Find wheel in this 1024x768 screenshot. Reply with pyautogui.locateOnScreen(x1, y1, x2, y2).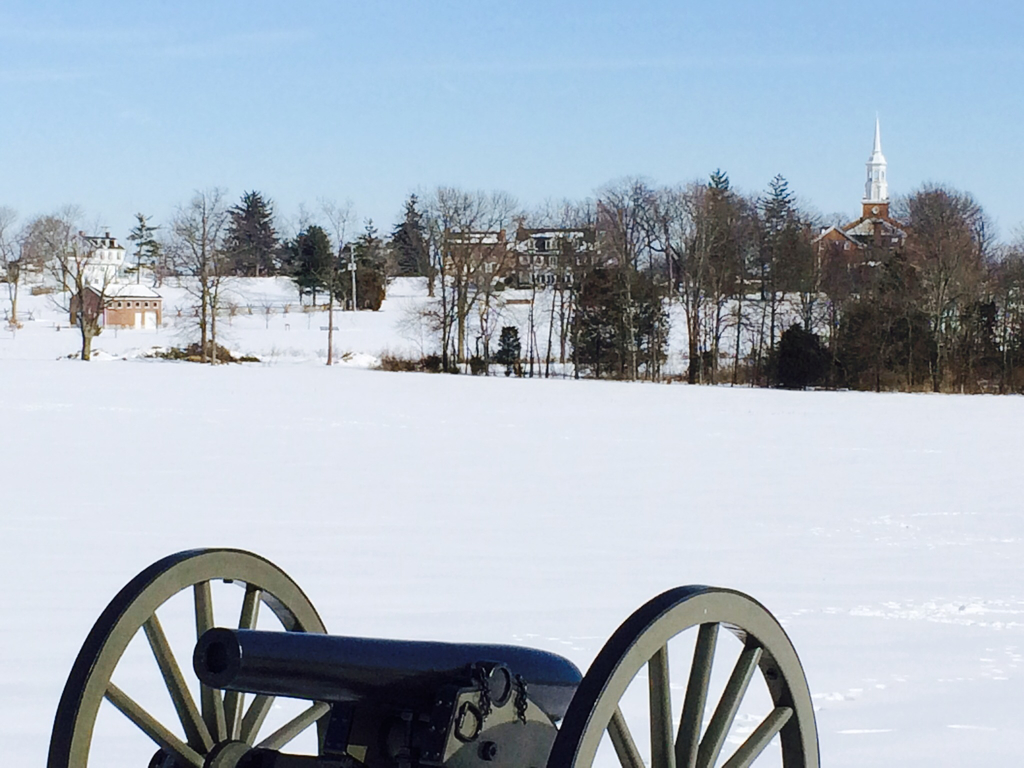
pyautogui.locateOnScreen(567, 596, 796, 767).
